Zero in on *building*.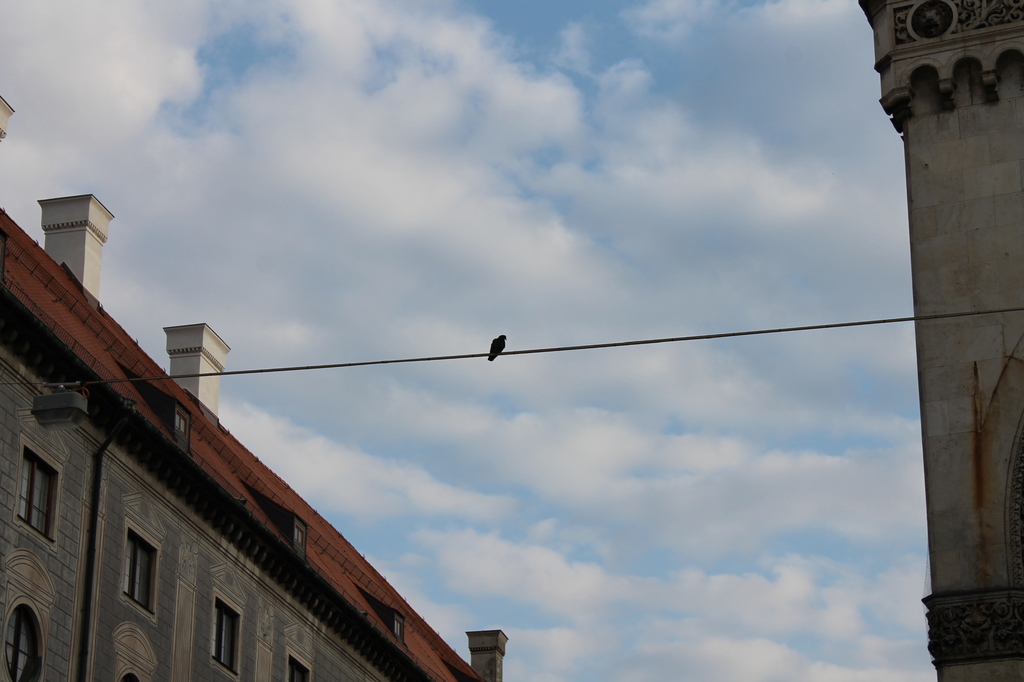
Zeroed in: BBox(4, 98, 502, 680).
